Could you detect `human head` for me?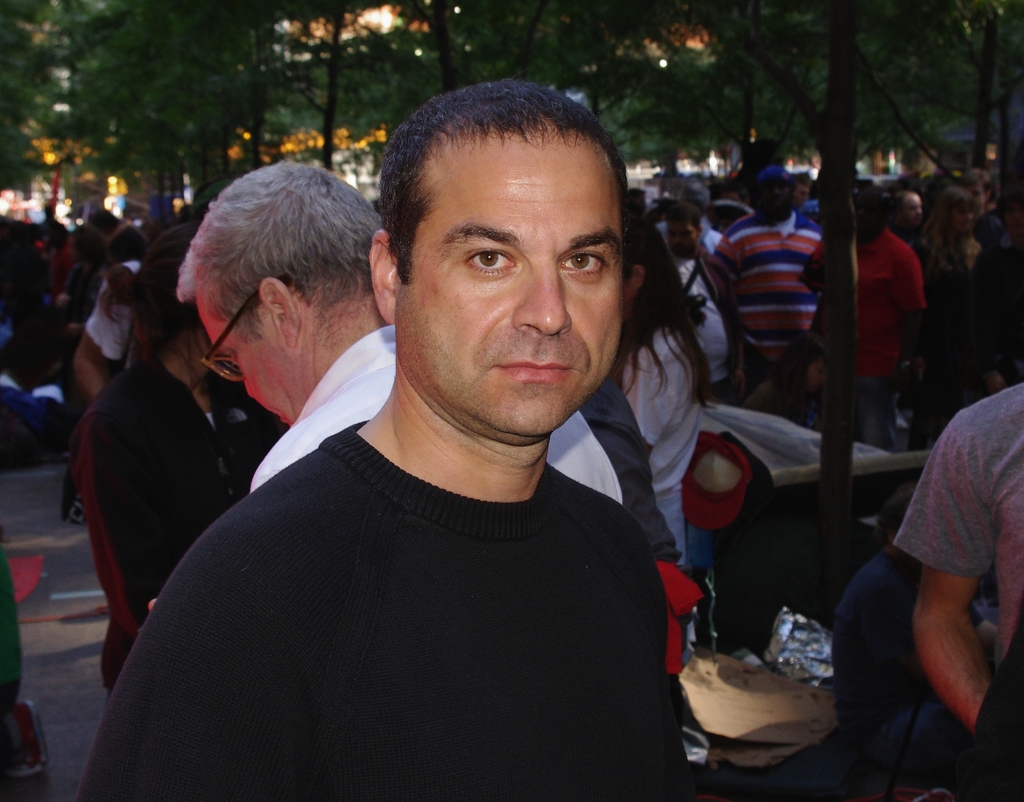
Detection result: BBox(937, 186, 973, 235).
